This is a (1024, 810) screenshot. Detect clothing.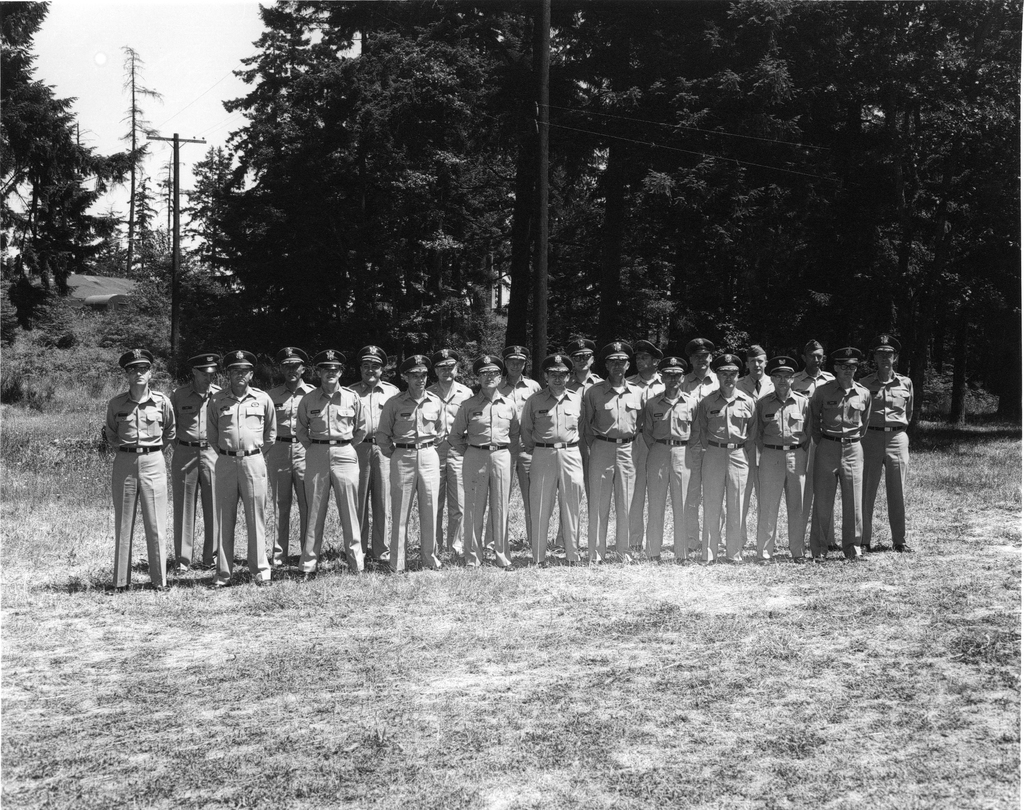
583, 380, 630, 556.
